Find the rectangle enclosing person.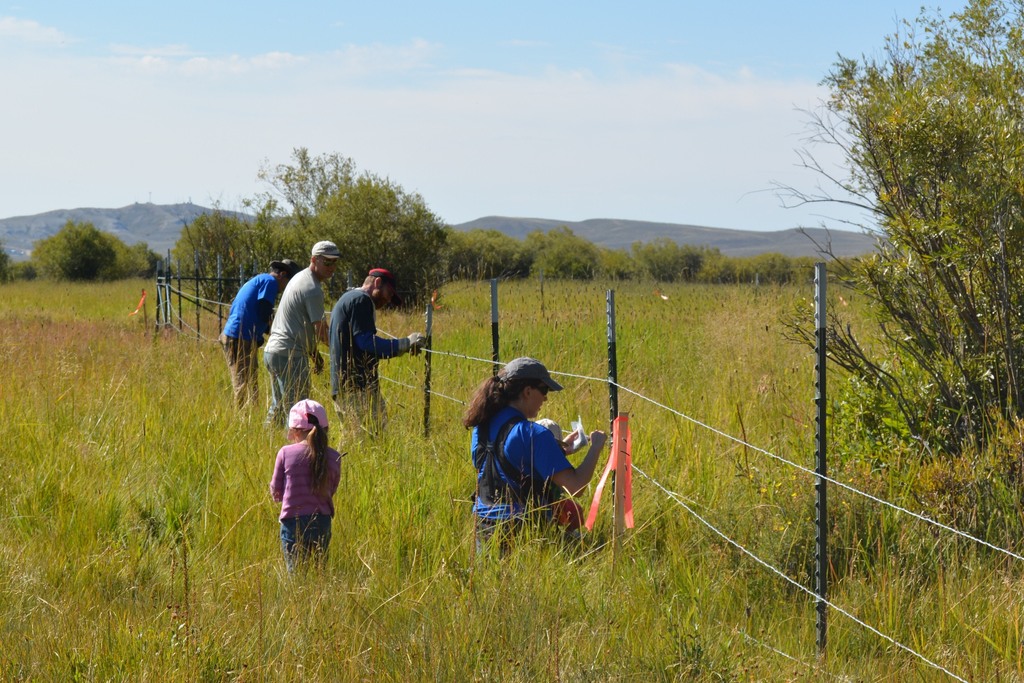
[218,258,300,420].
